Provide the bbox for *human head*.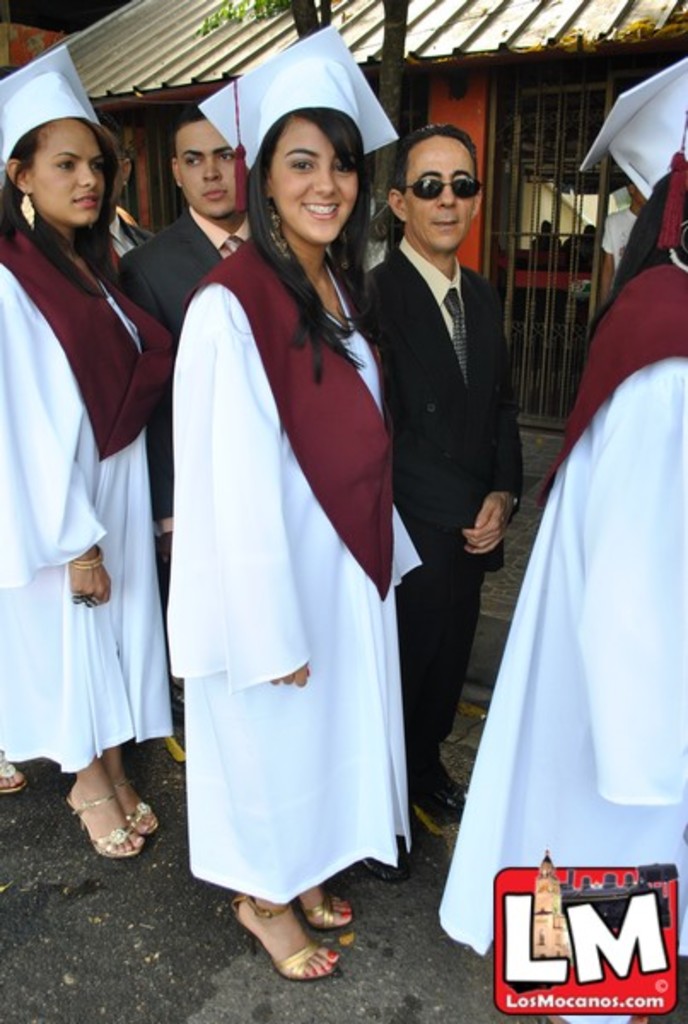
bbox=[381, 123, 488, 256].
